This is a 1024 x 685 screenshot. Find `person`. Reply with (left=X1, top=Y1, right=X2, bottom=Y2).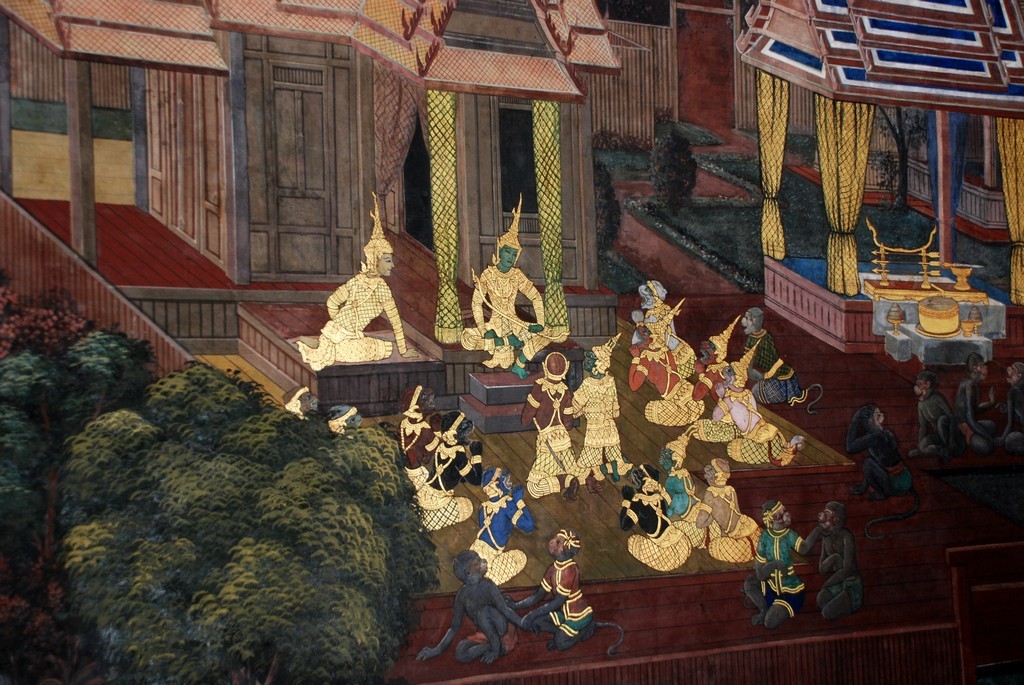
(left=323, top=216, right=416, bottom=383).
